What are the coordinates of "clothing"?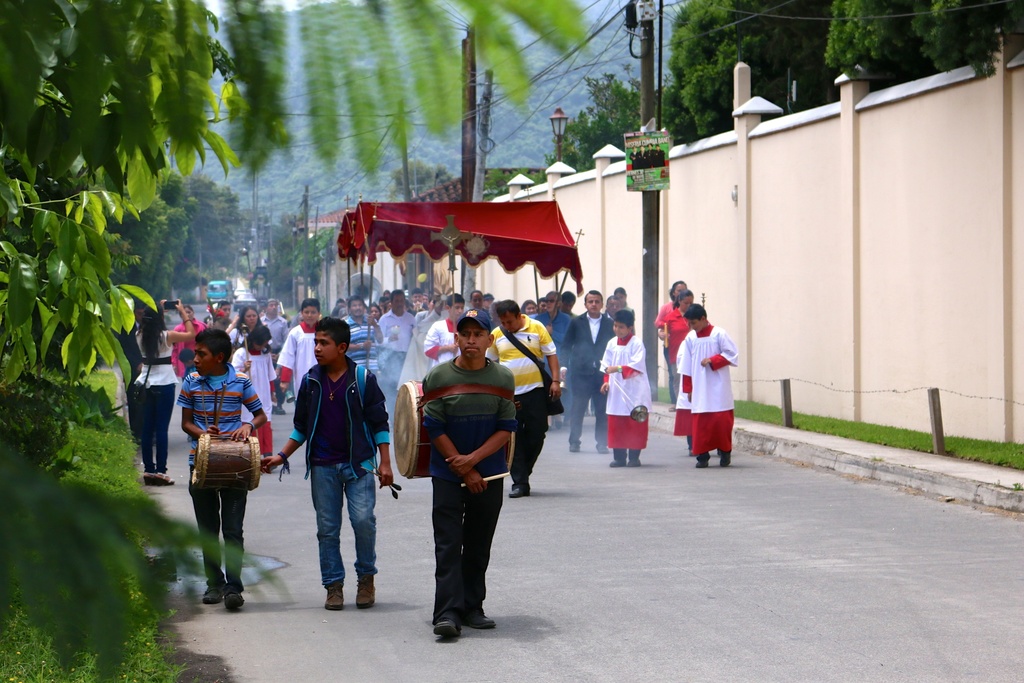
Rect(132, 325, 168, 465).
